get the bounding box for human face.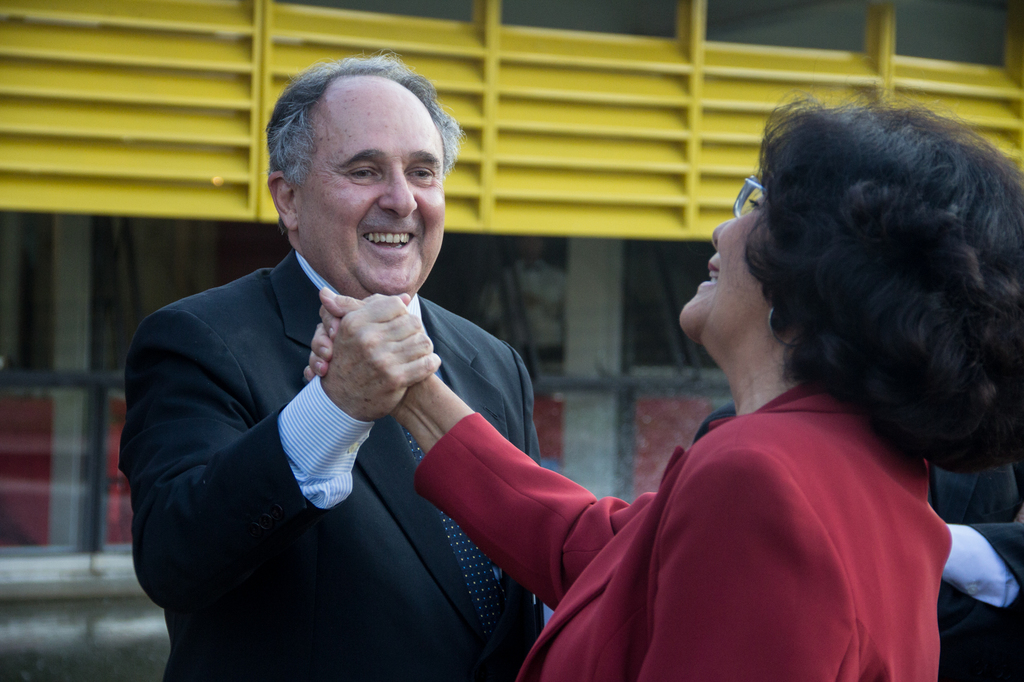
{"x1": 296, "y1": 75, "x2": 447, "y2": 300}.
